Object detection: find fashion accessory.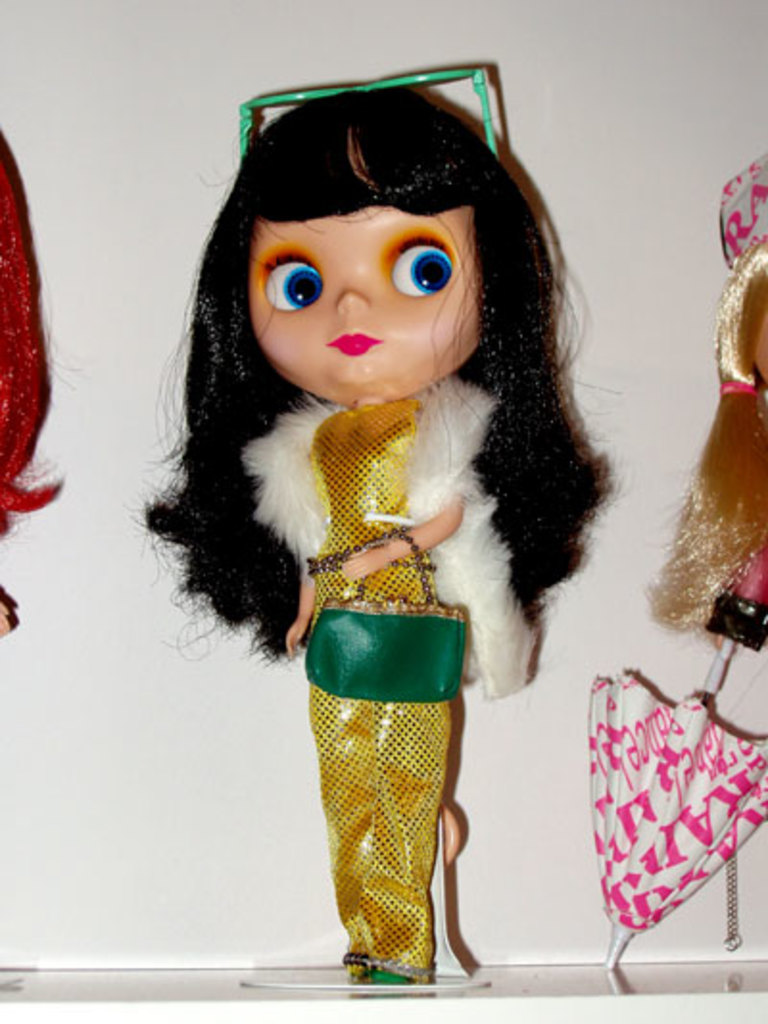
300,523,451,717.
